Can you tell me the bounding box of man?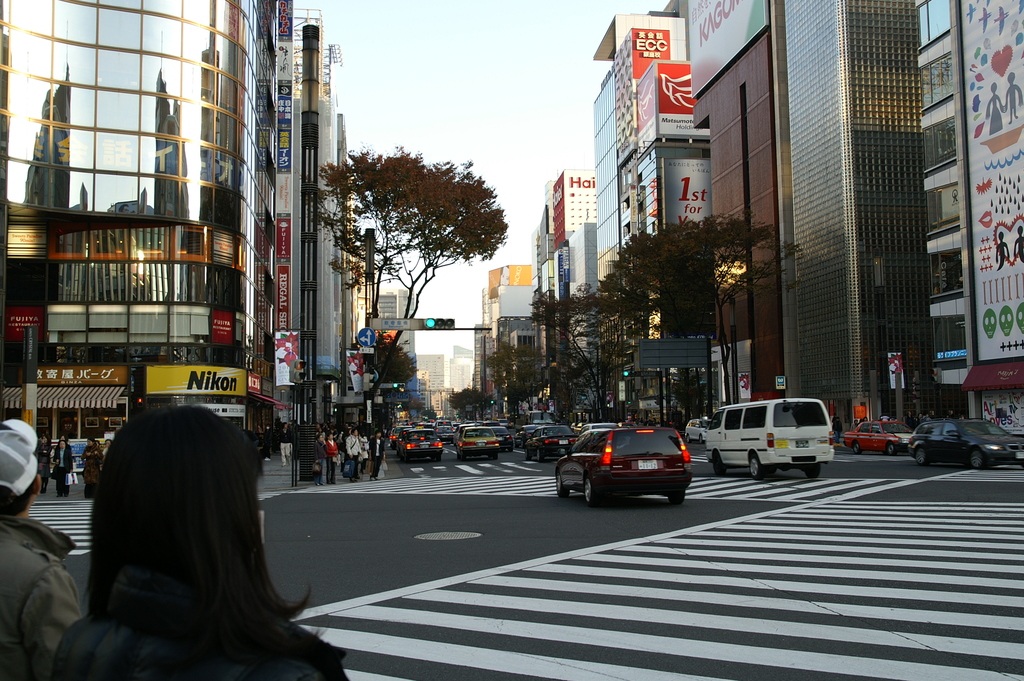
x1=345 y1=428 x2=364 y2=485.
